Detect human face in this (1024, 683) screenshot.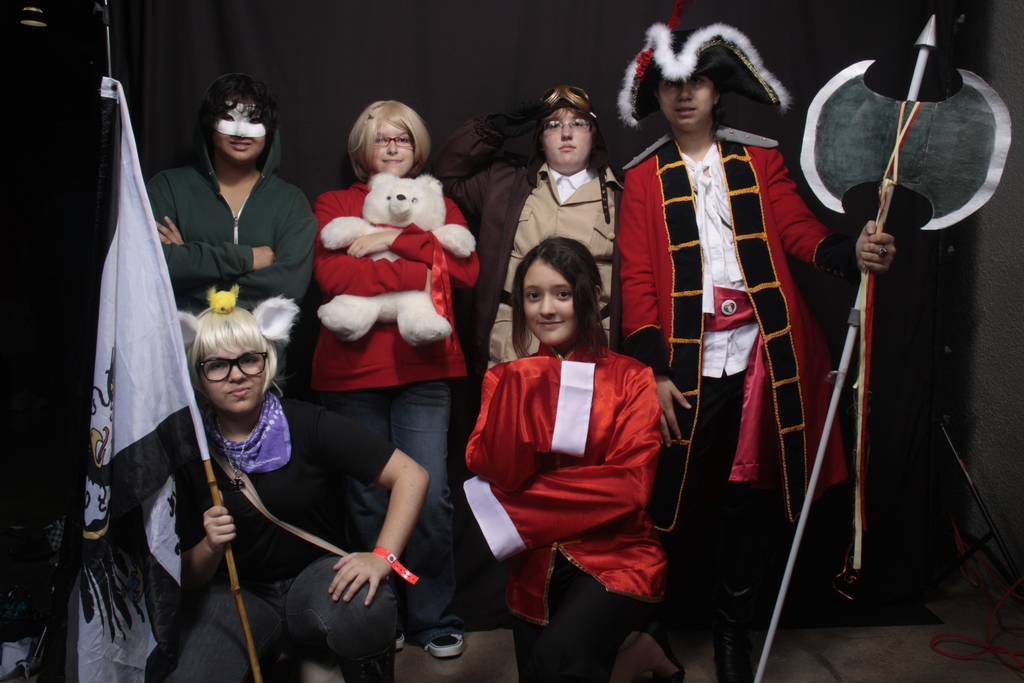
Detection: (522,261,582,350).
